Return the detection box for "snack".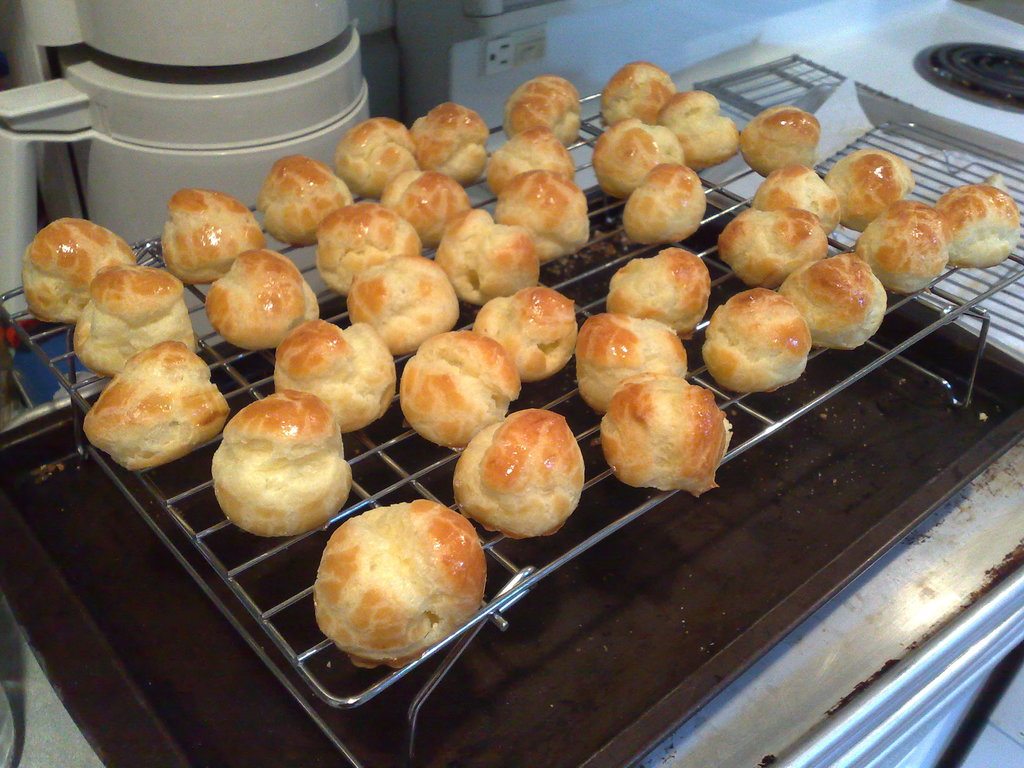
box(207, 393, 351, 543).
